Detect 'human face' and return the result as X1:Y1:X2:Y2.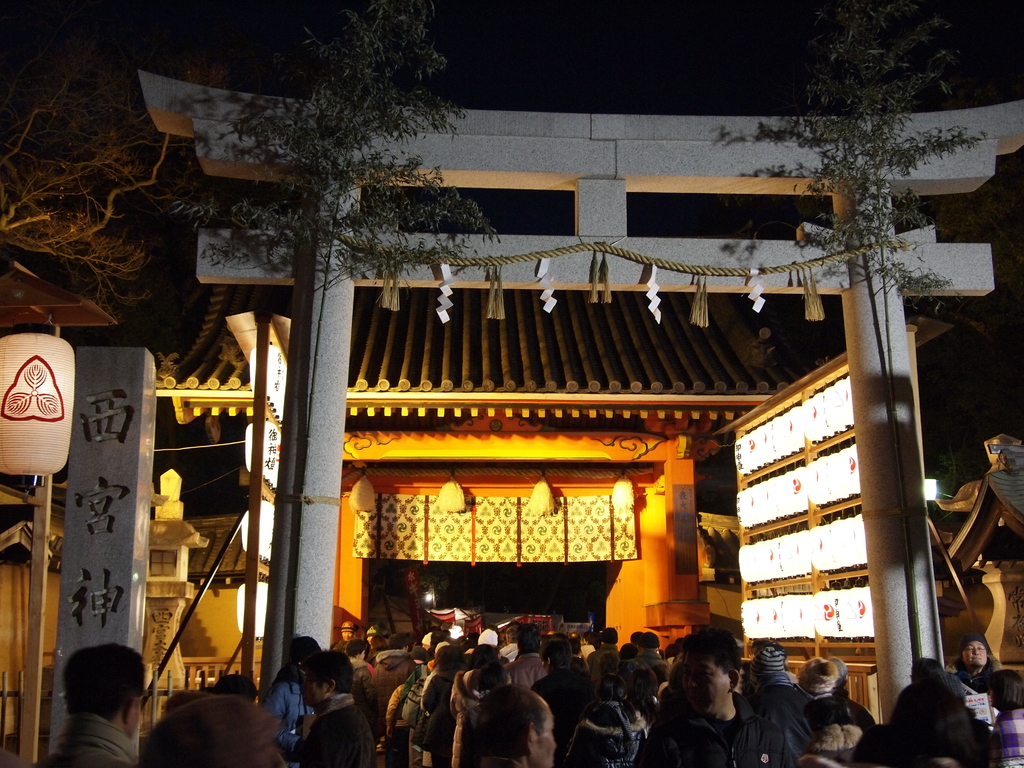
686:659:728:717.
